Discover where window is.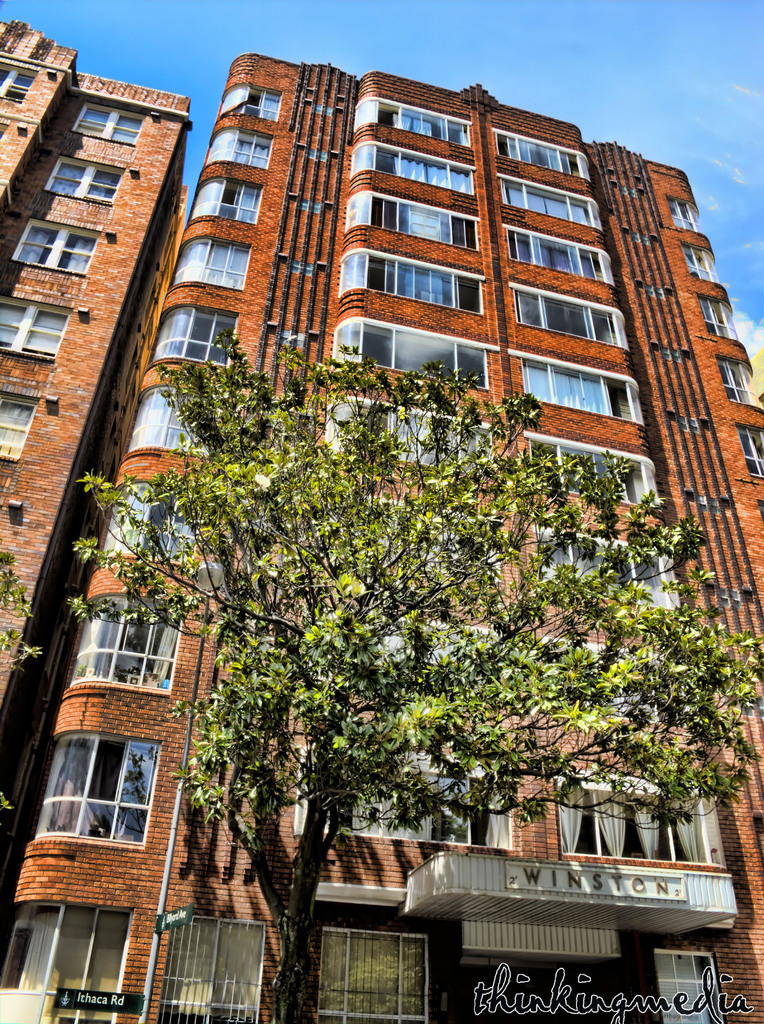
Discovered at 333:403:494:469.
